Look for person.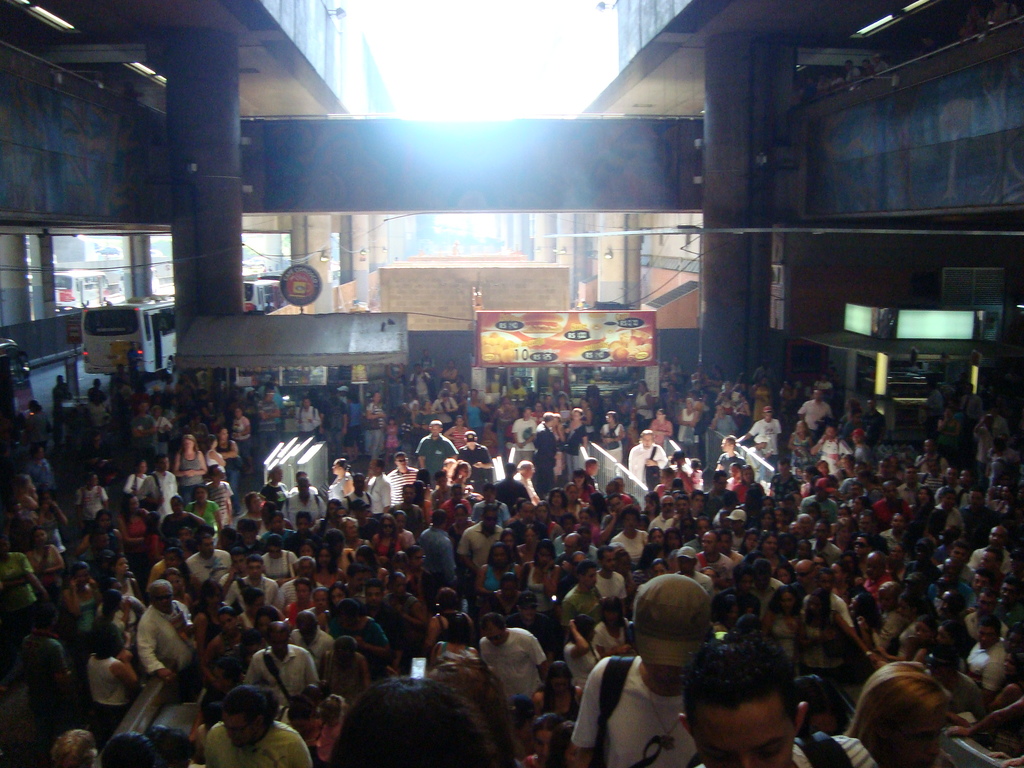
Found: rect(468, 392, 493, 433).
